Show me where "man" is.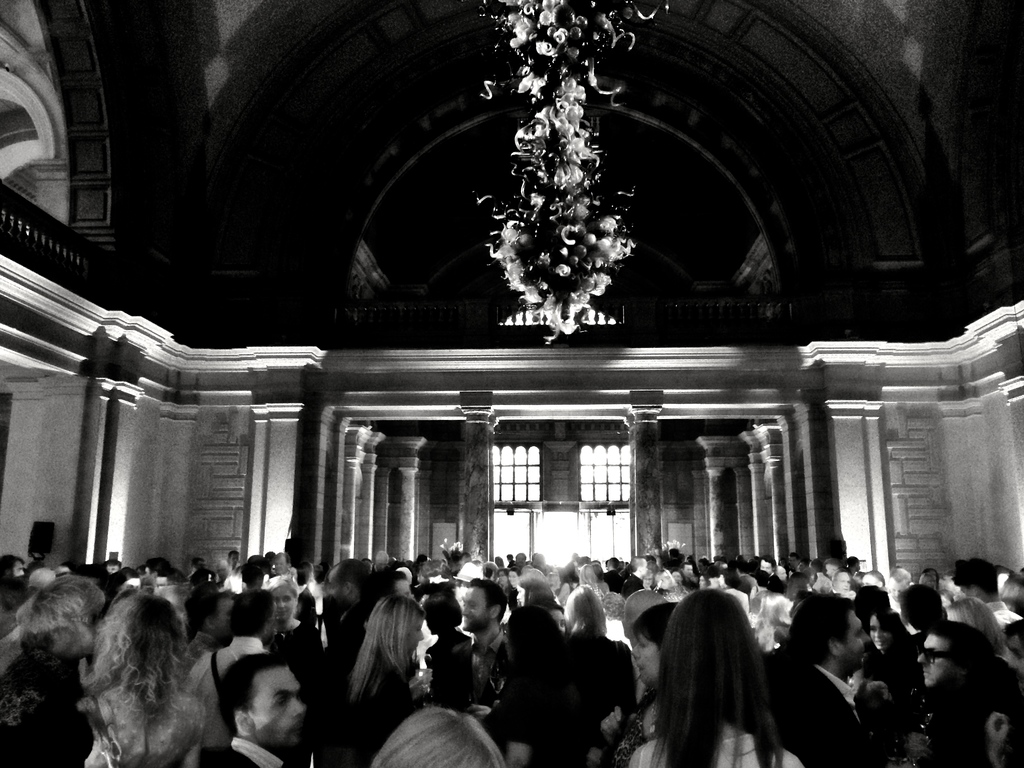
"man" is at rect(752, 600, 889, 767).
